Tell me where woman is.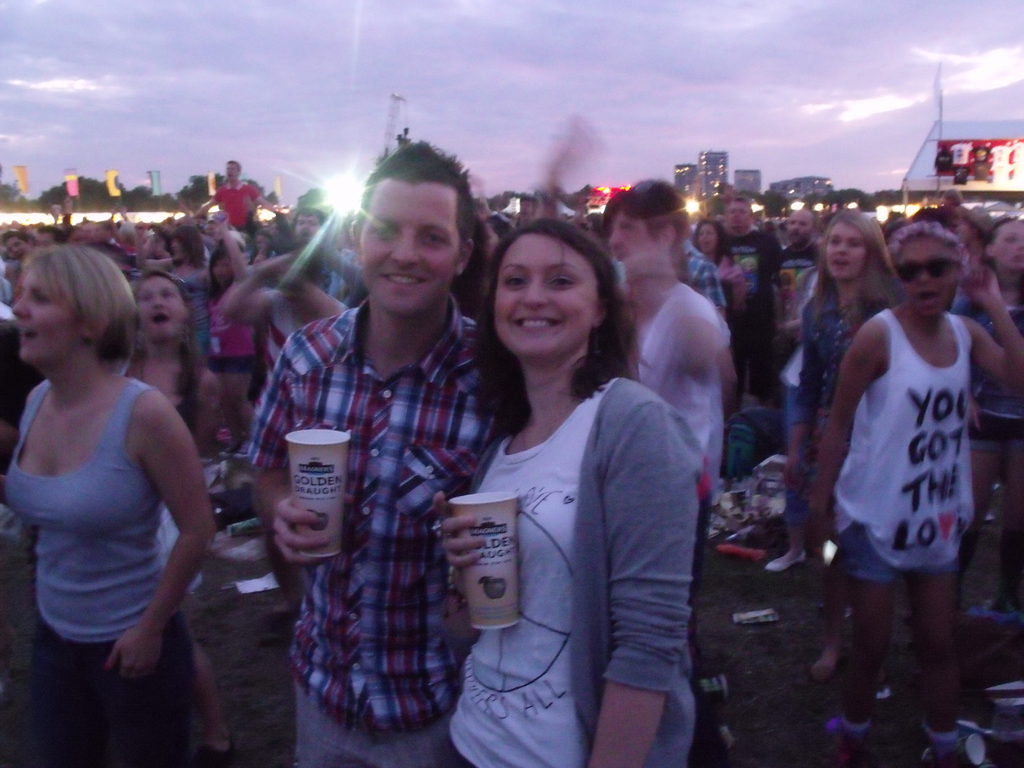
woman is at BBox(431, 219, 697, 767).
